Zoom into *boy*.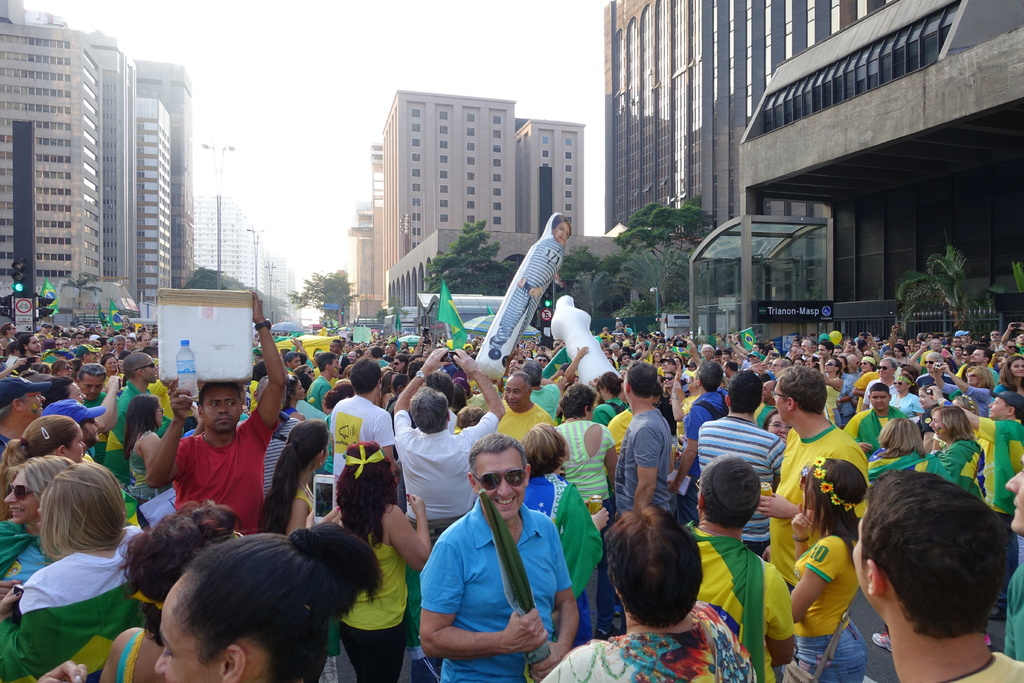
Zoom target: 802:473:1023:682.
